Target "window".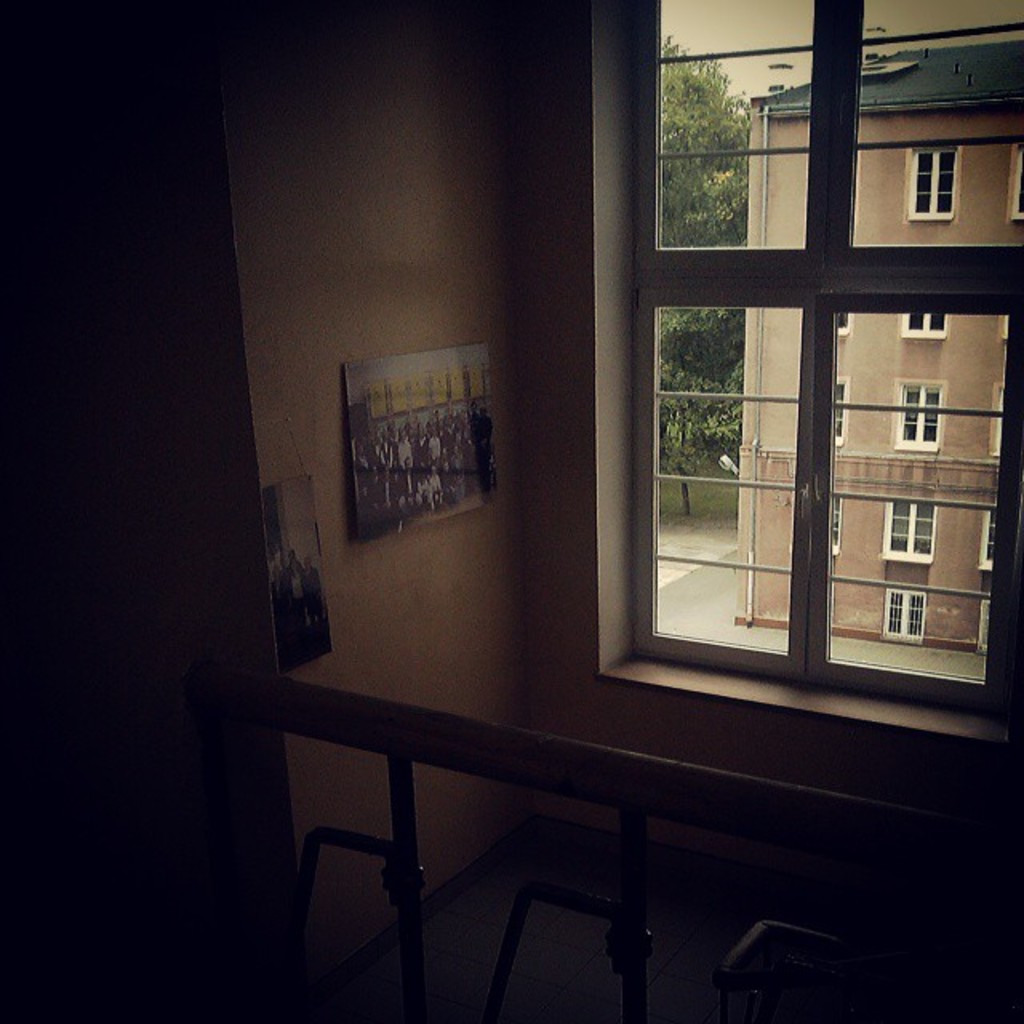
Target region: box(971, 598, 989, 654).
